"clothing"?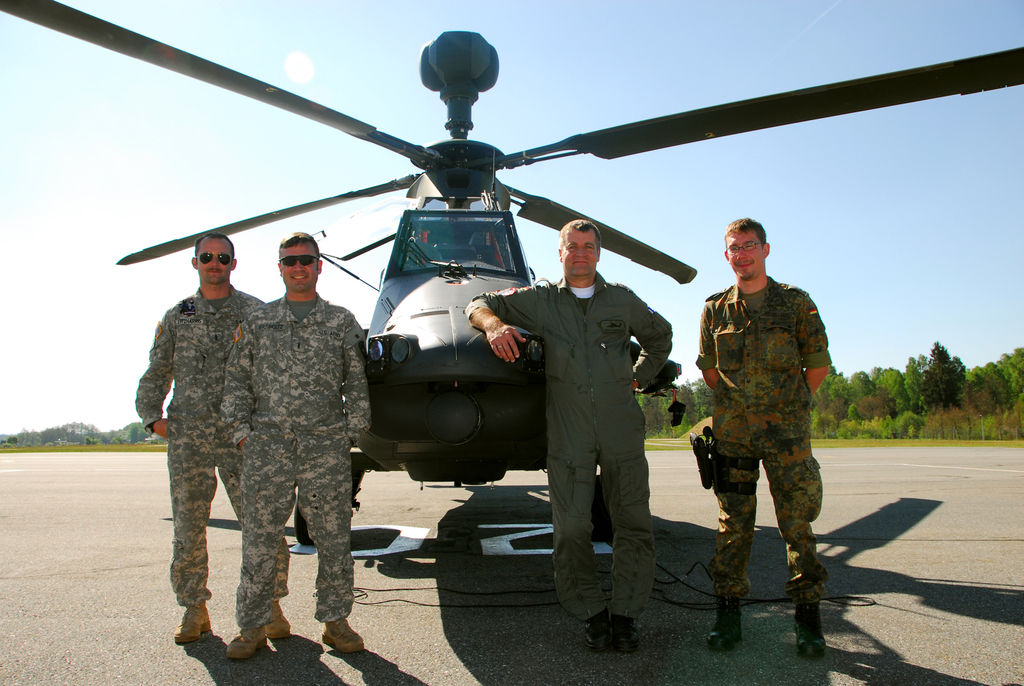
462 275 675 624
